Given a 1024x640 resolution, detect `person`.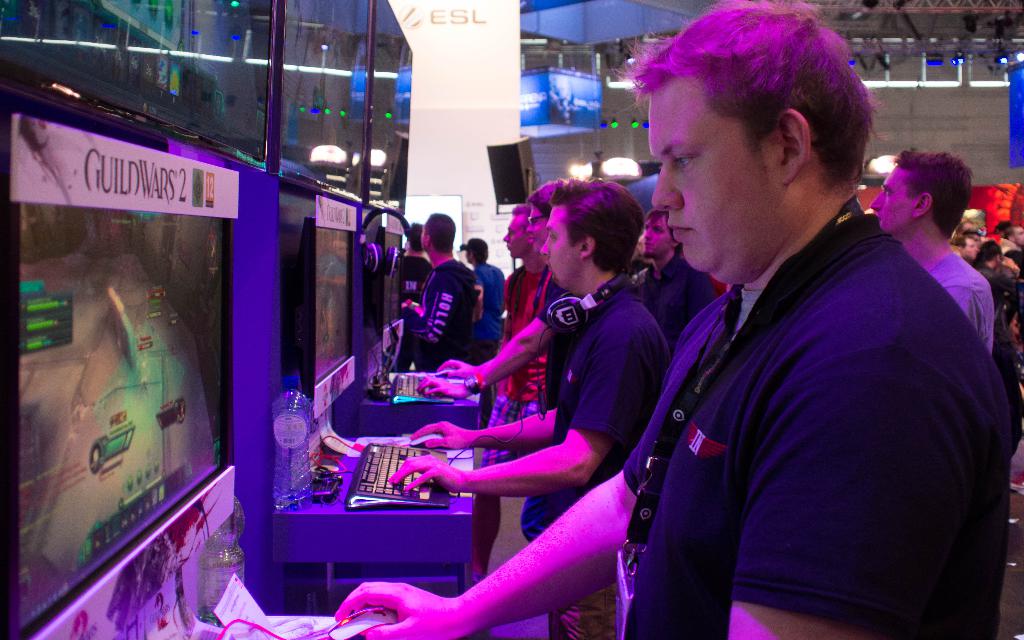
BBox(463, 235, 516, 395).
